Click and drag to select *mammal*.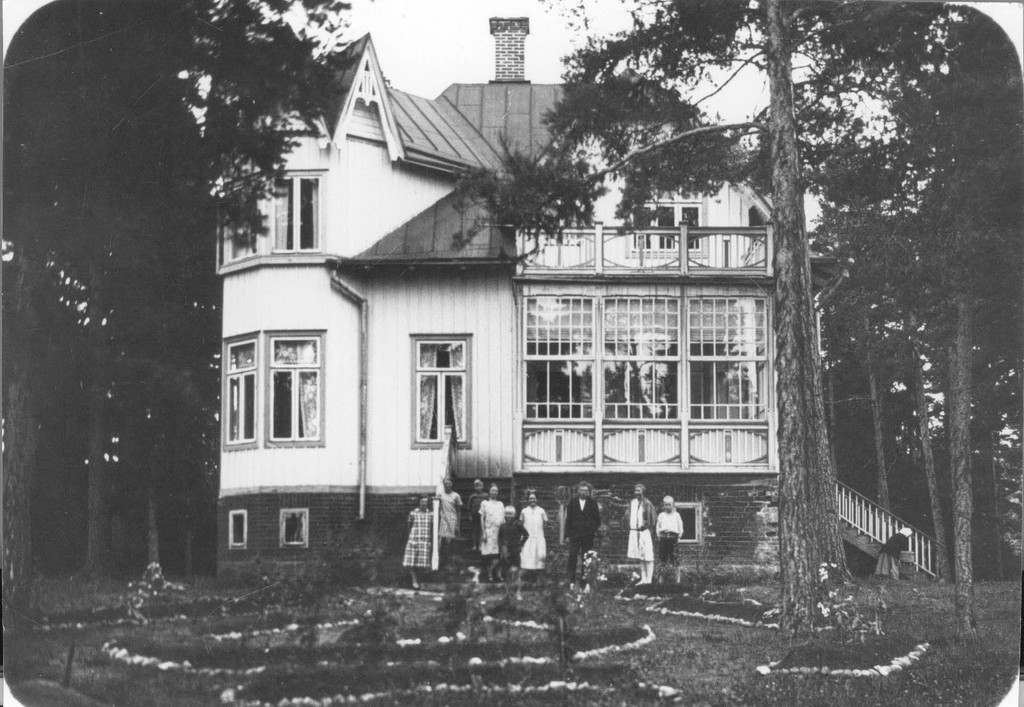
Selection: box=[468, 478, 492, 526].
